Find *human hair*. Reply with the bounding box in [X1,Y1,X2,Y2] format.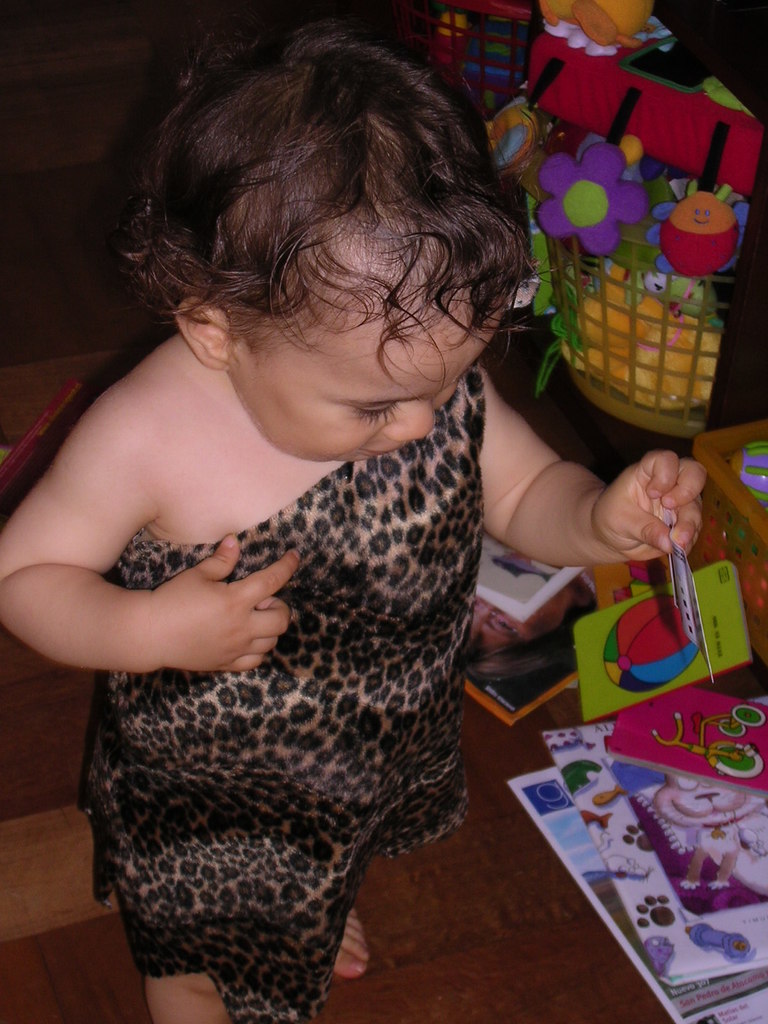
[94,57,516,395].
